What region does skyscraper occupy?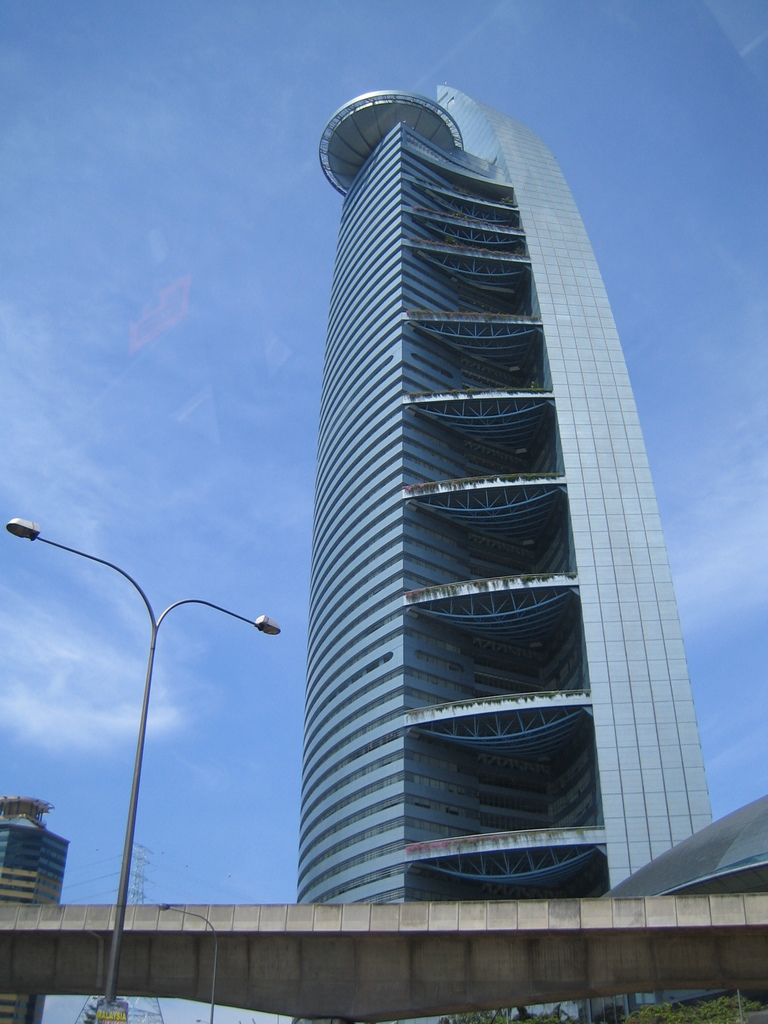
{"x1": 268, "y1": 45, "x2": 732, "y2": 938}.
